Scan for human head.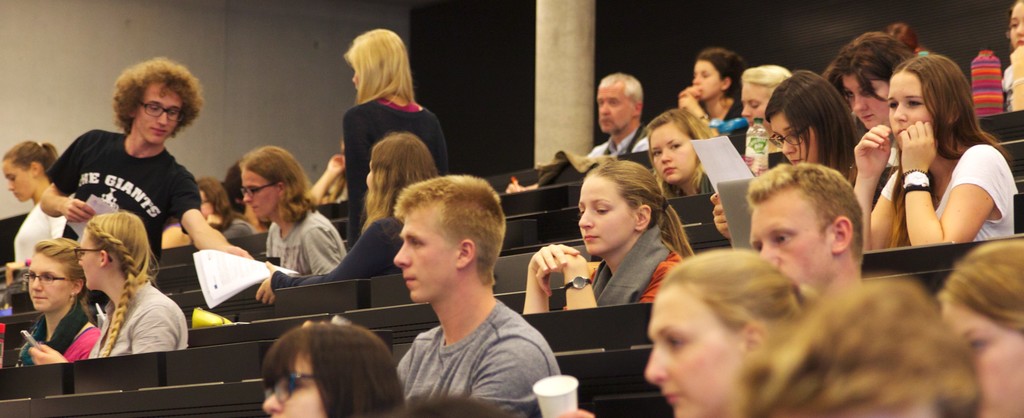
Scan result: (x1=241, y1=144, x2=310, y2=224).
